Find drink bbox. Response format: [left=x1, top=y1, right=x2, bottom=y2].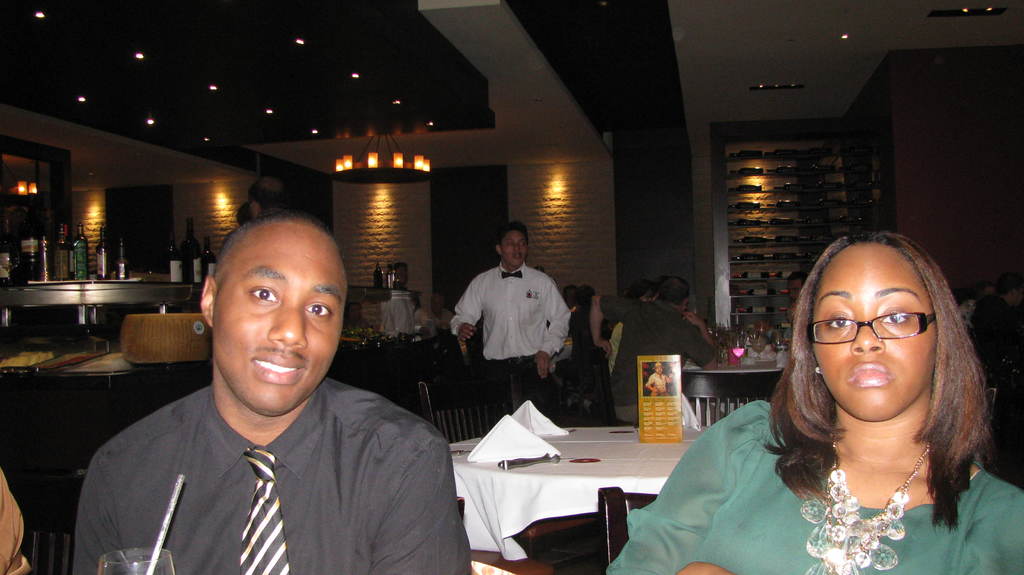
[left=55, top=223, right=70, bottom=279].
